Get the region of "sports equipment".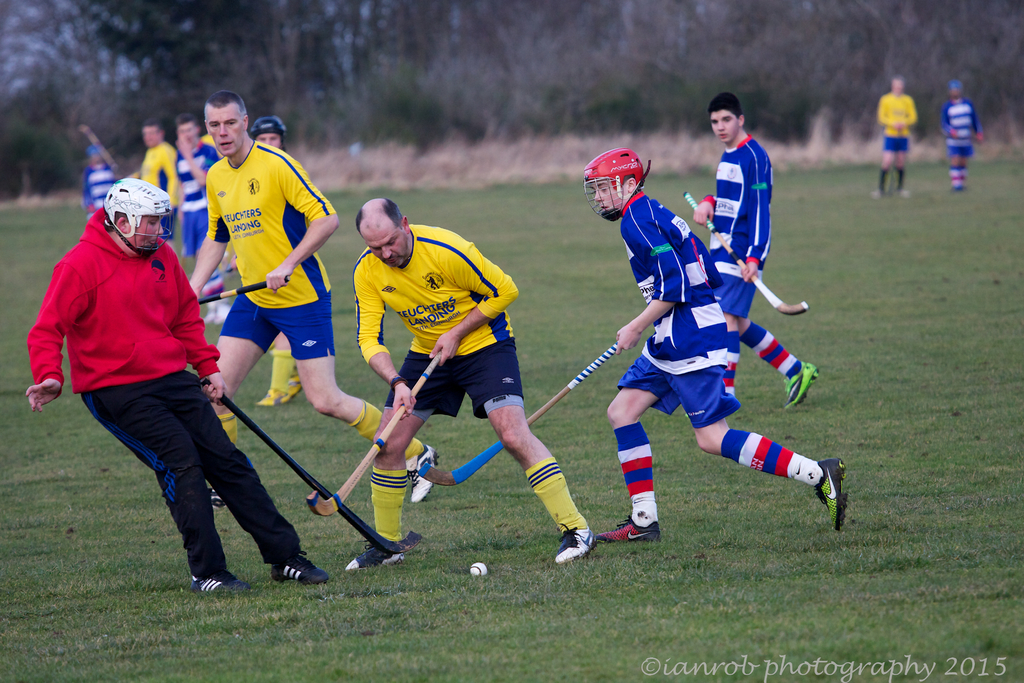
{"left": 684, "top": 190, "right": 810, "bottom": 311}.
